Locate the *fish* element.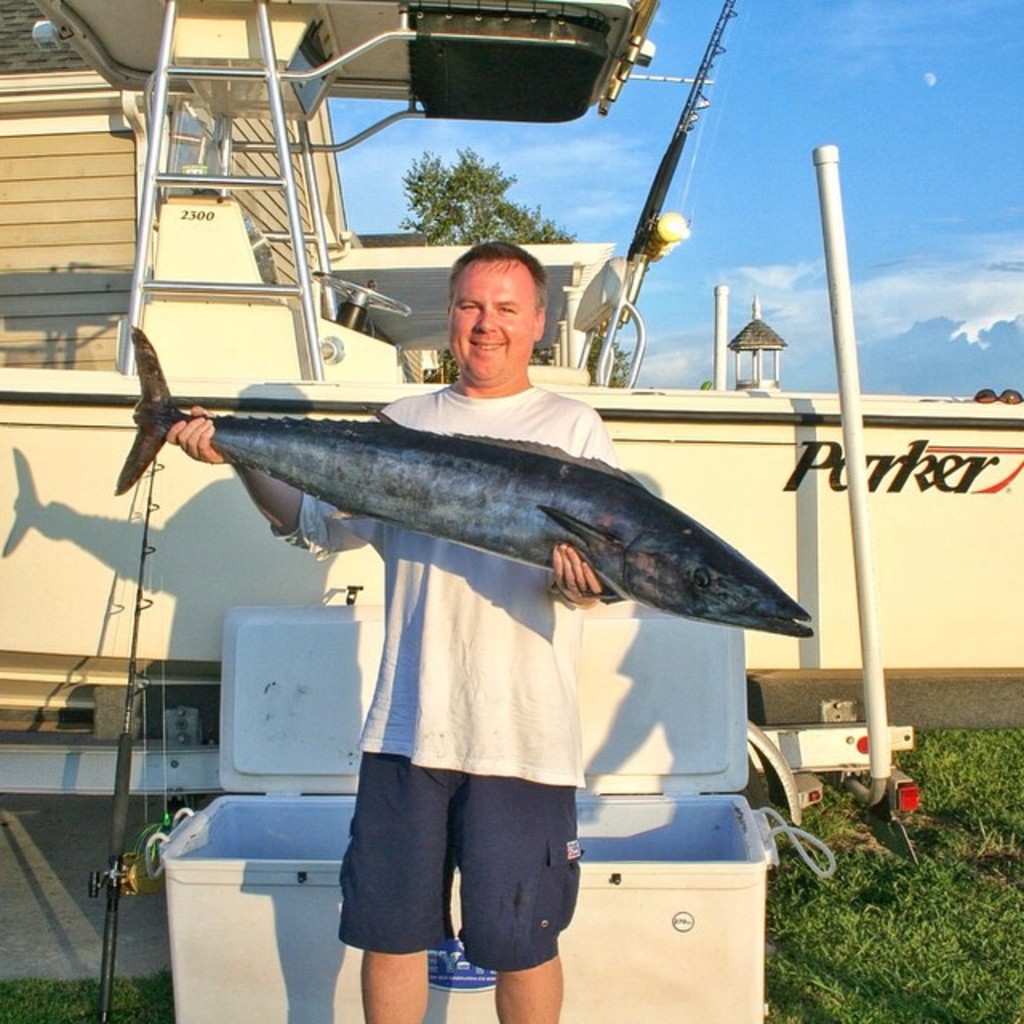
Element bbox: rect(112, 317, 814, 626).
